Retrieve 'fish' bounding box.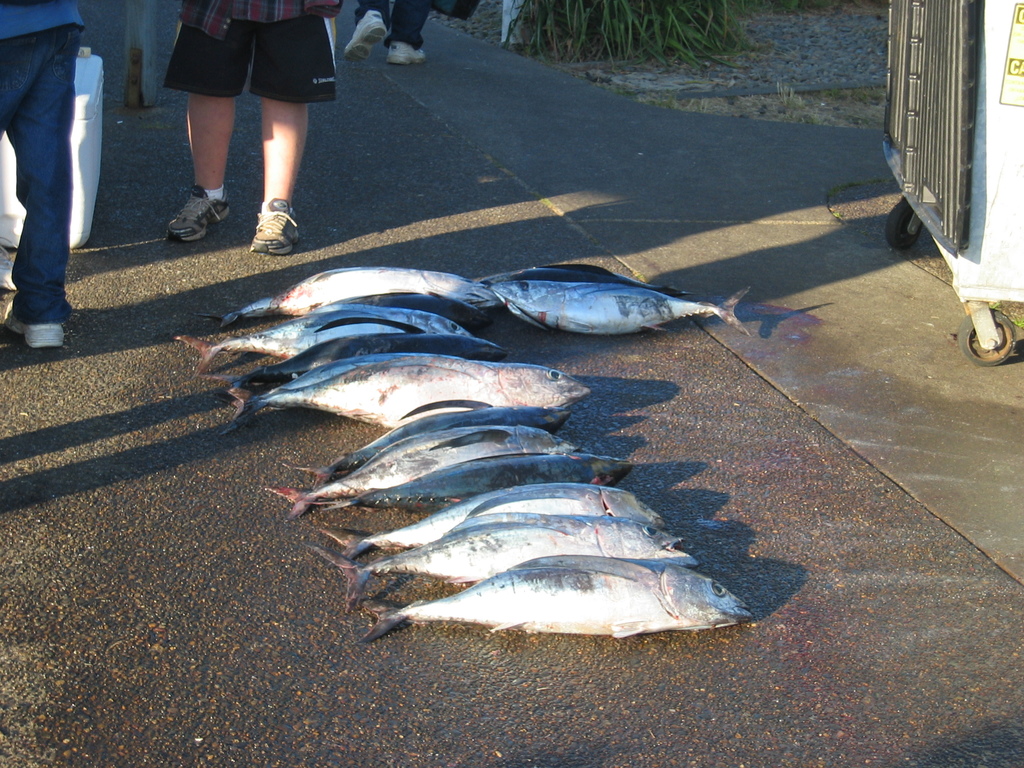
Bounding box: <region>197, 264, 504, 328</region>.
